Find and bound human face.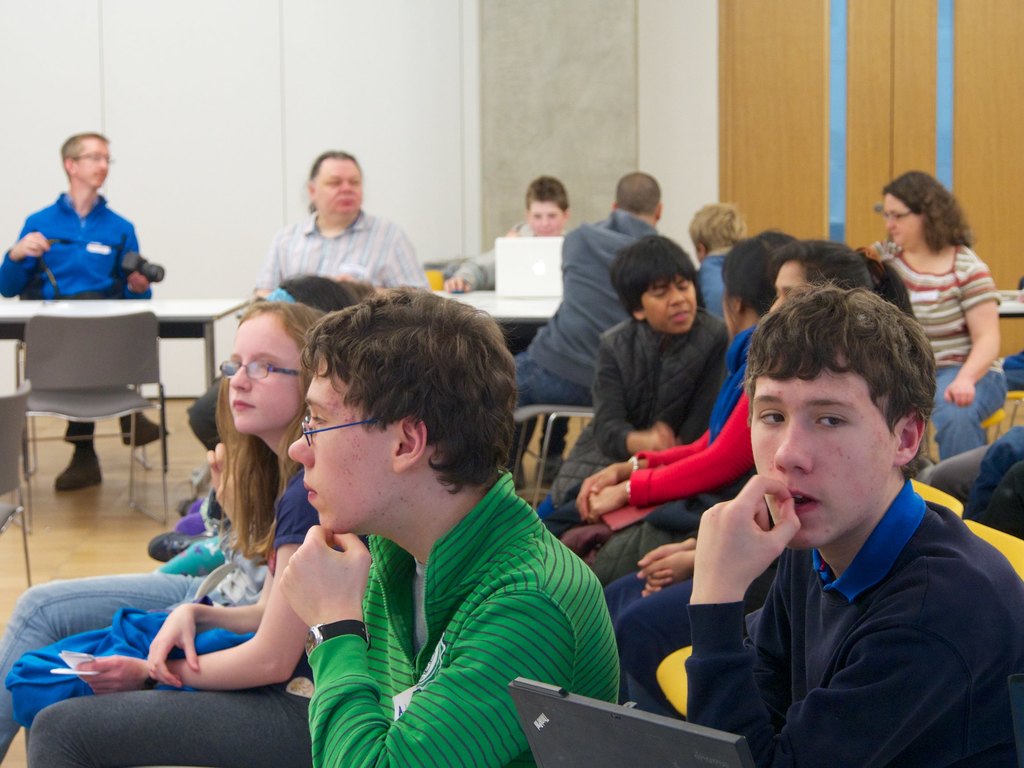
Bound: [311,155,363,224].
